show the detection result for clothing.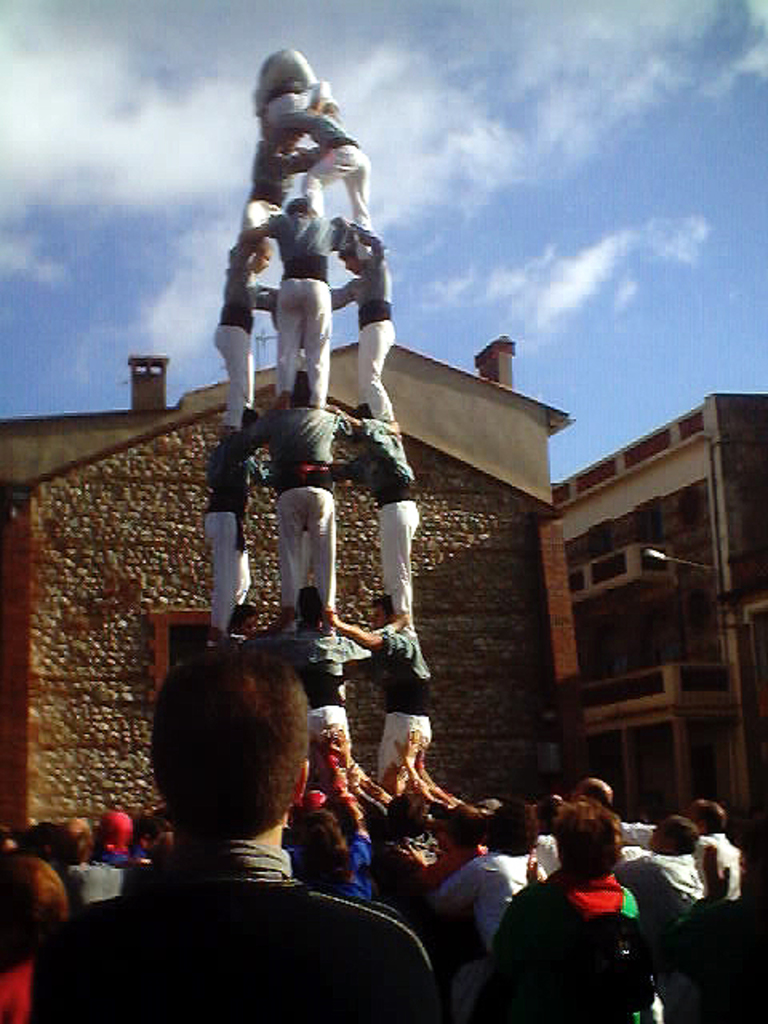
pyautogui.locateOnScreen(29, 840, 438, 1022).
